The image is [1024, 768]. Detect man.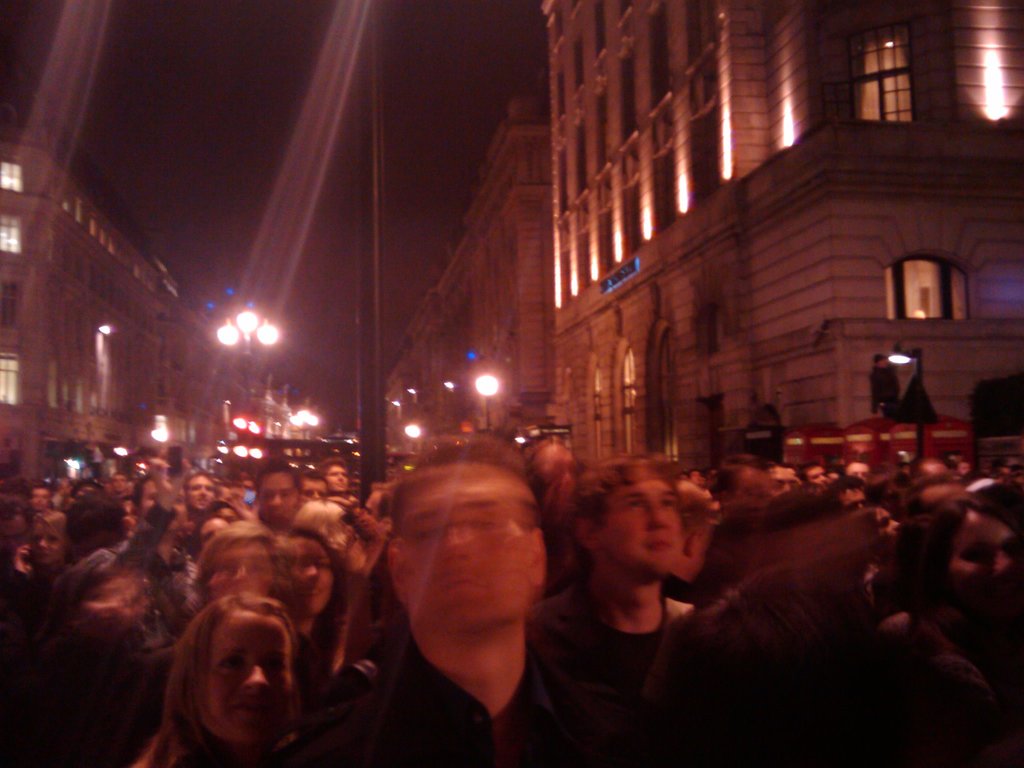
Detection: select_region(29, 483, 52, 513).
